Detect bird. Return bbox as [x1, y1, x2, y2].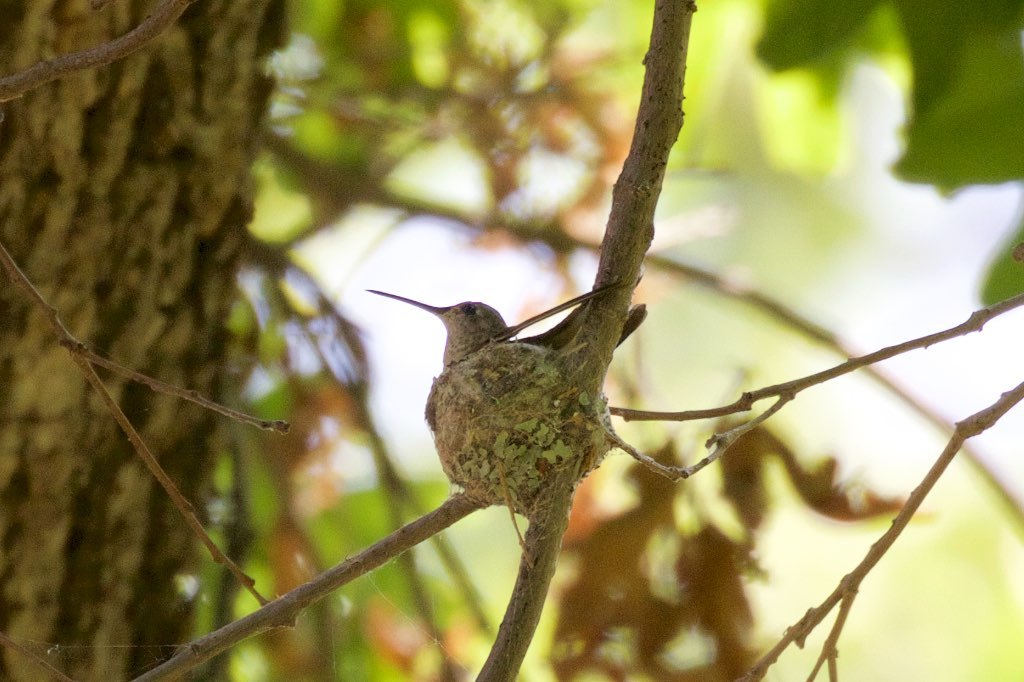
[367, 275, 651, 517].
